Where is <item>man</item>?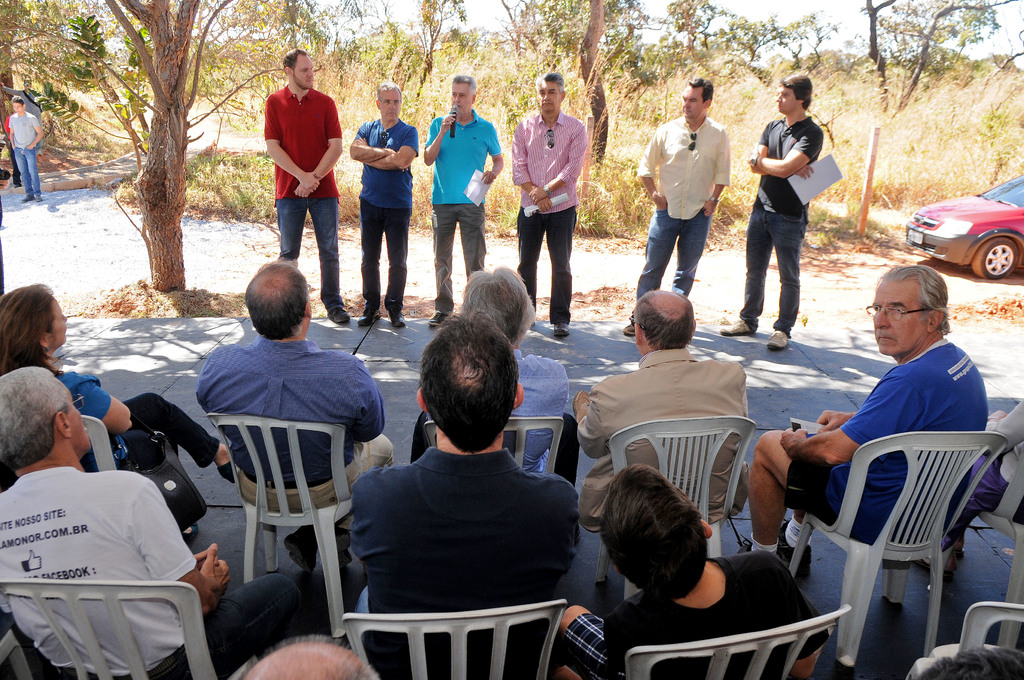
<bbox>10, 95, 44, 205</bbox>.
